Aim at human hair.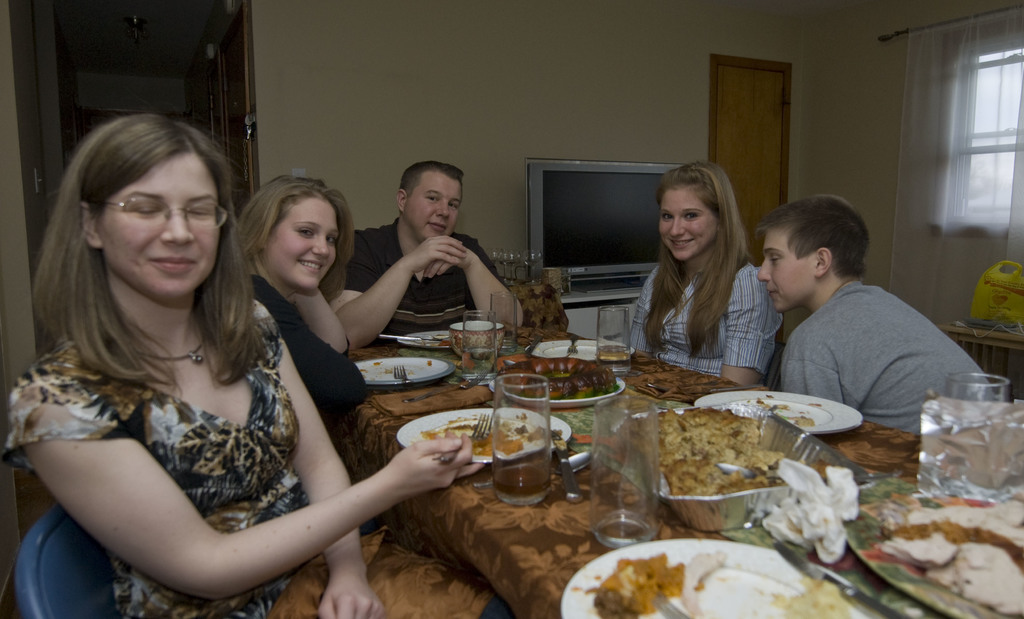
Aimed at l=36, t=108, r=262, b=418.
